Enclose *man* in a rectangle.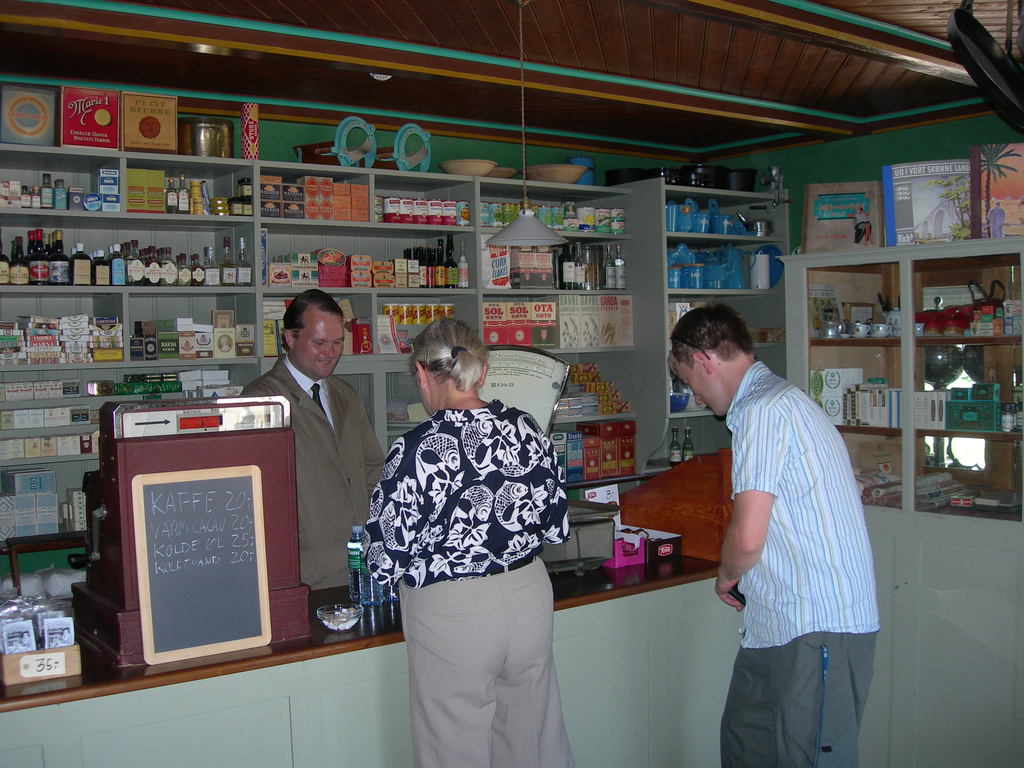
[230, 286, 391, 597].
